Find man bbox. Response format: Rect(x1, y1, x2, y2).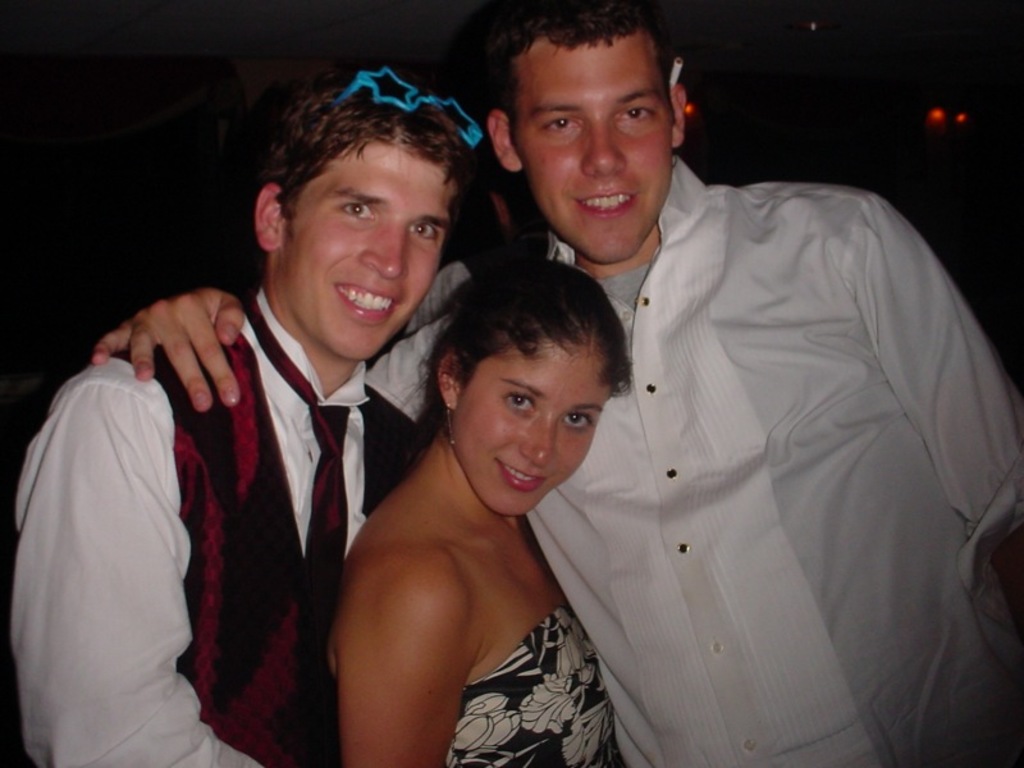
Rect(93, 0, 1023, 767).
